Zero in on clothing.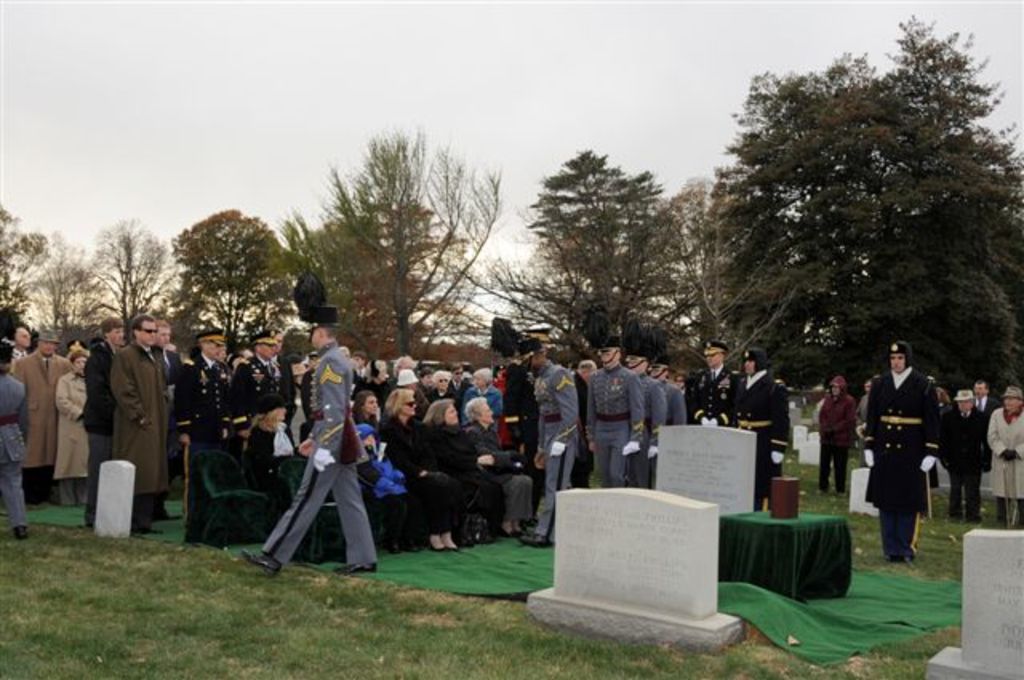
Zeroed in: x1=18 y1=344 x2=72 y2=483.
